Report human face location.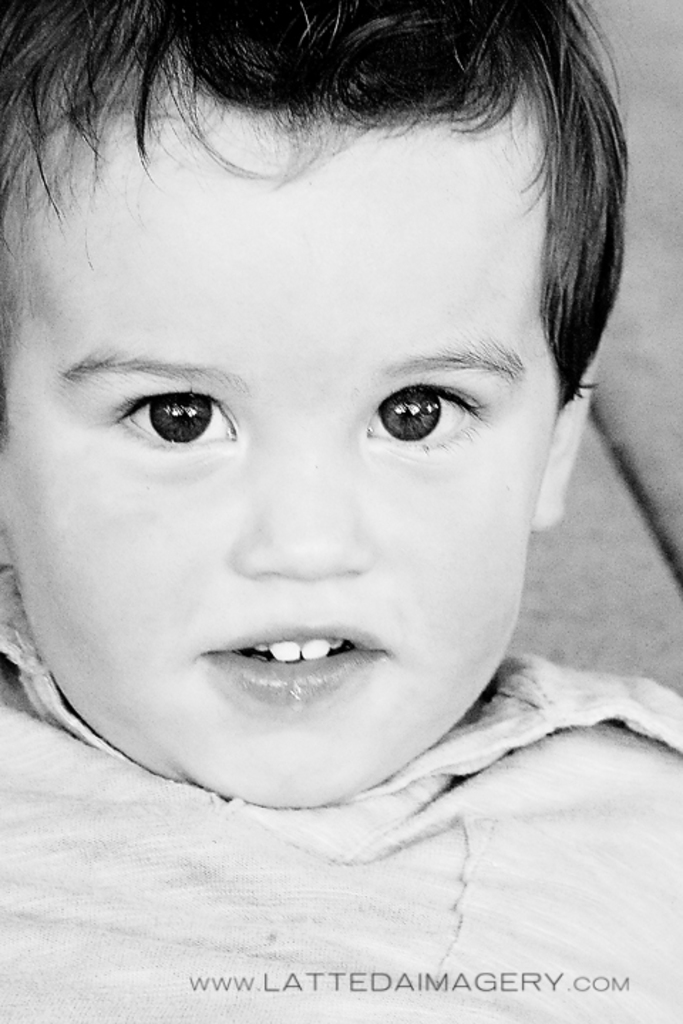
Report: 1,85,561,811.
